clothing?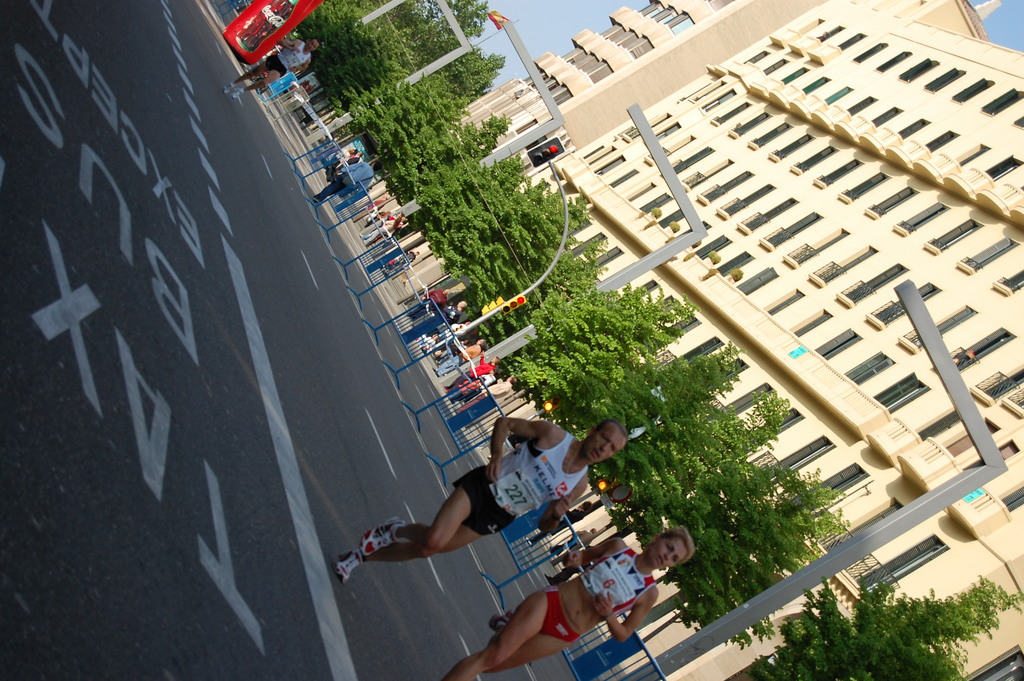
355 192 397 227
